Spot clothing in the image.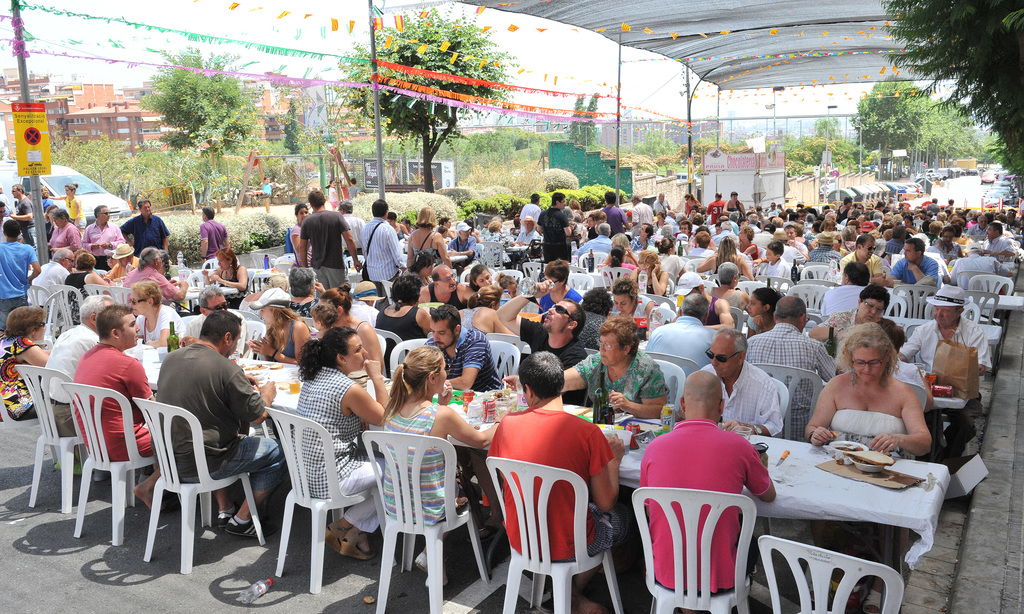
clothing found at Rect(68, 194, 81, 220).
